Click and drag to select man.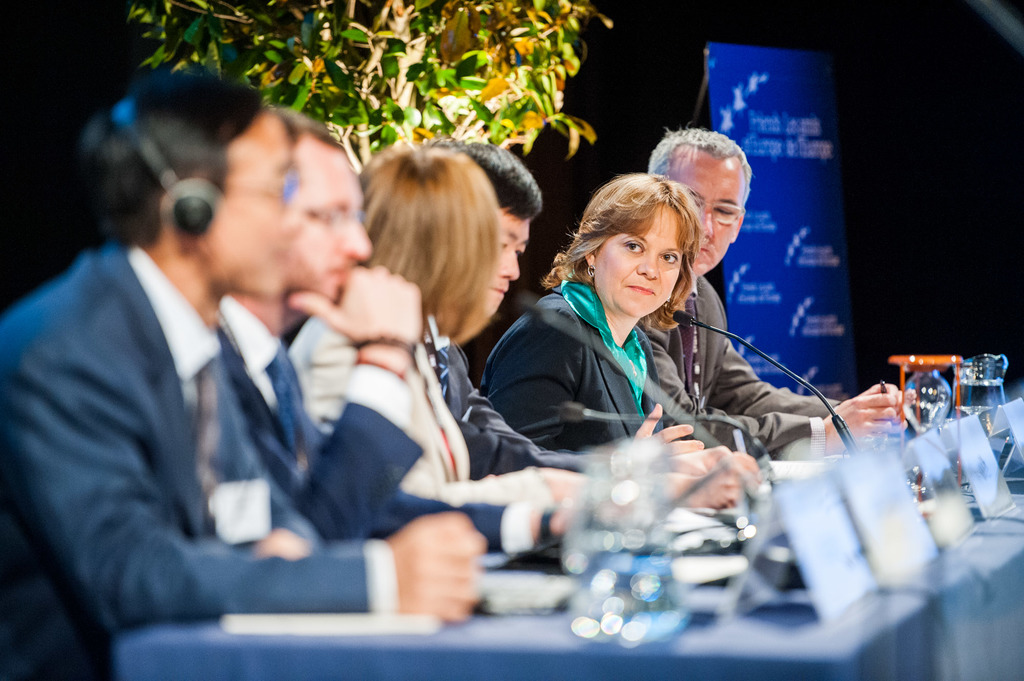
Selection: [left=422, top=137, right=730, bottom=473].
